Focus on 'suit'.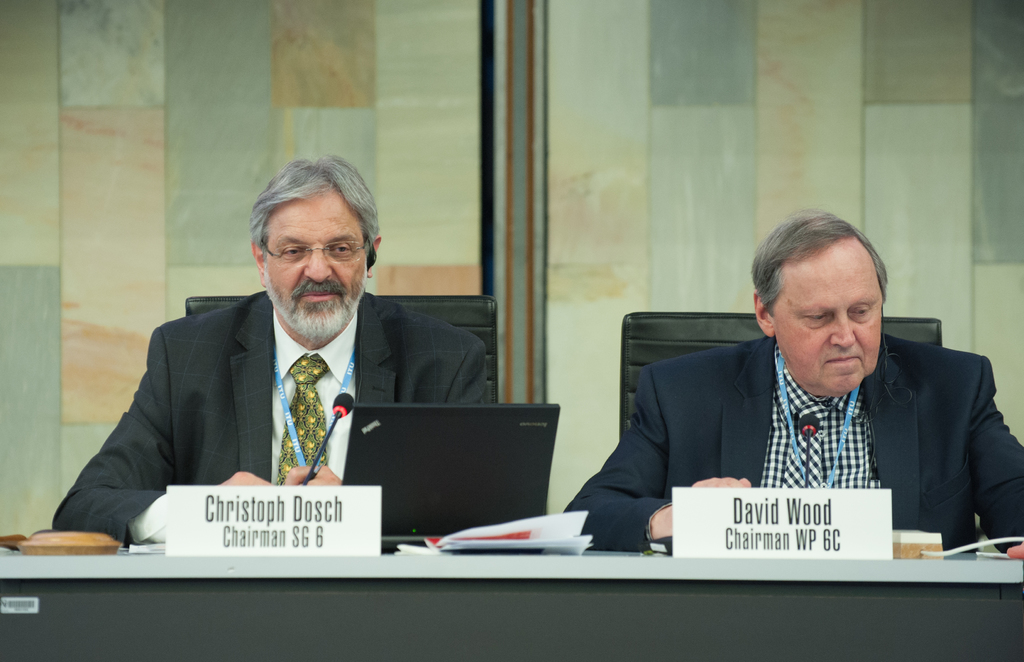
Focused at (left=77, top=253, right=482, bottom=544).
